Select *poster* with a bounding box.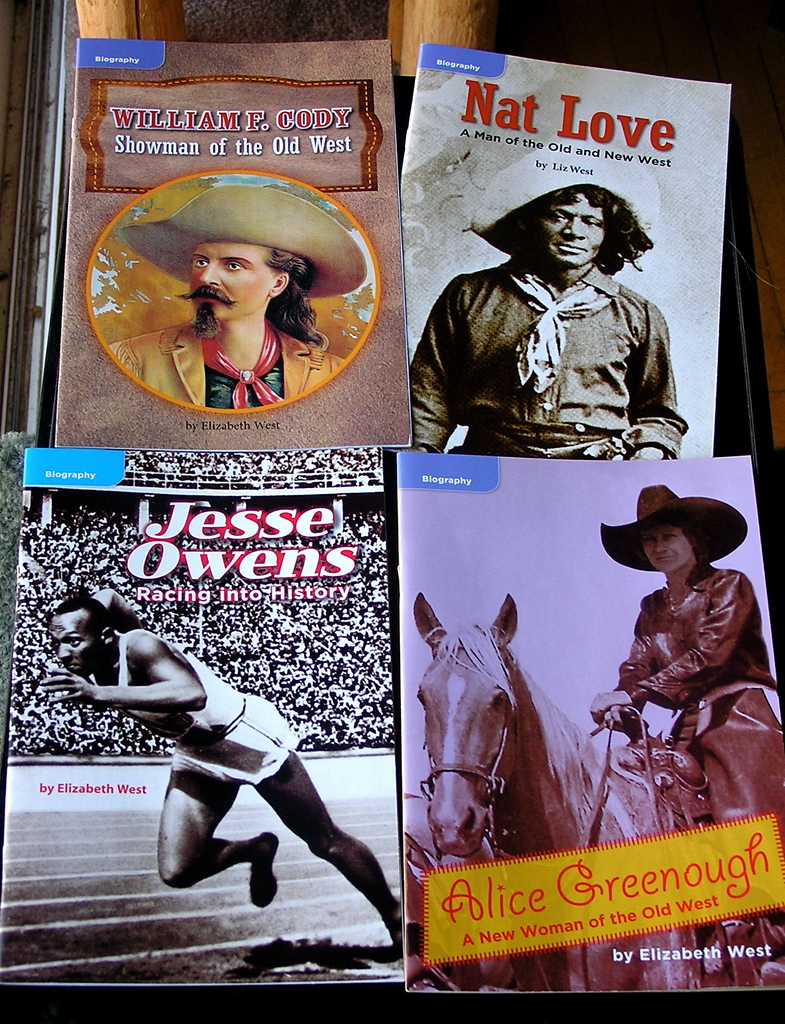
l=393, t=454, r=784, b=993.
